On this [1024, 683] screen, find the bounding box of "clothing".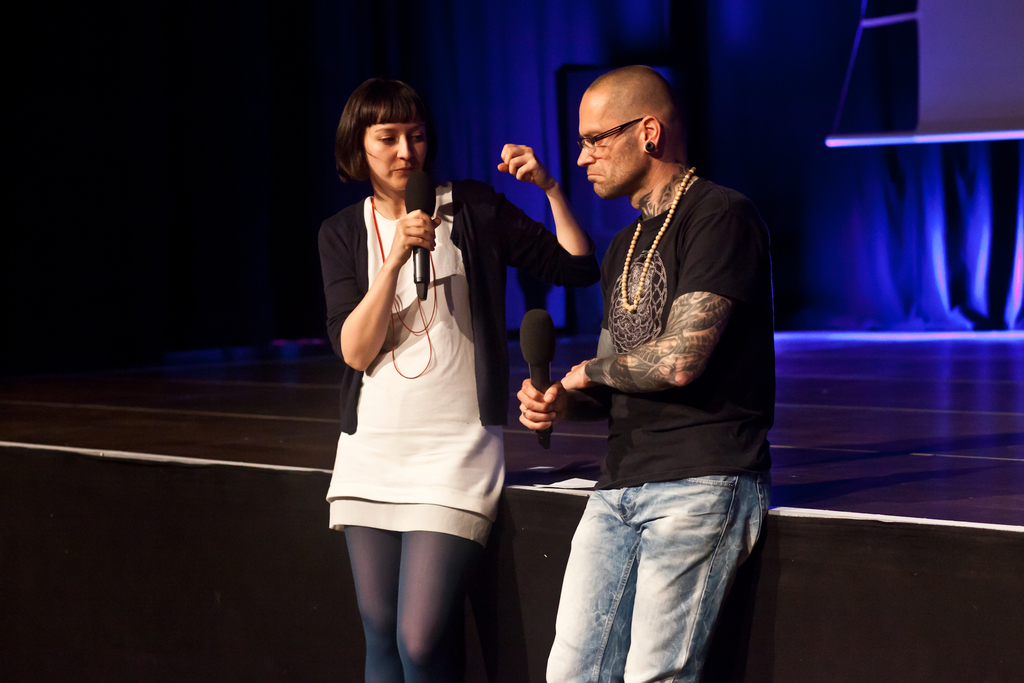
Bounding box: locate(544, 175, 779, 682).
